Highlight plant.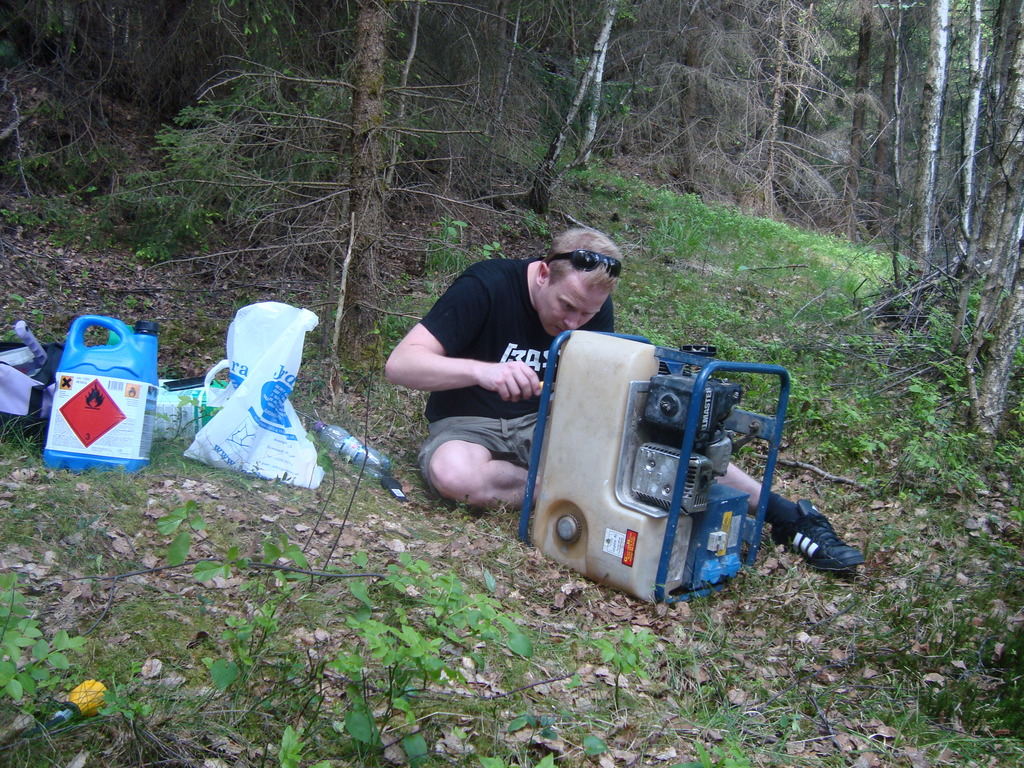
Highlighted region: box(614, 268, 734, 361).
